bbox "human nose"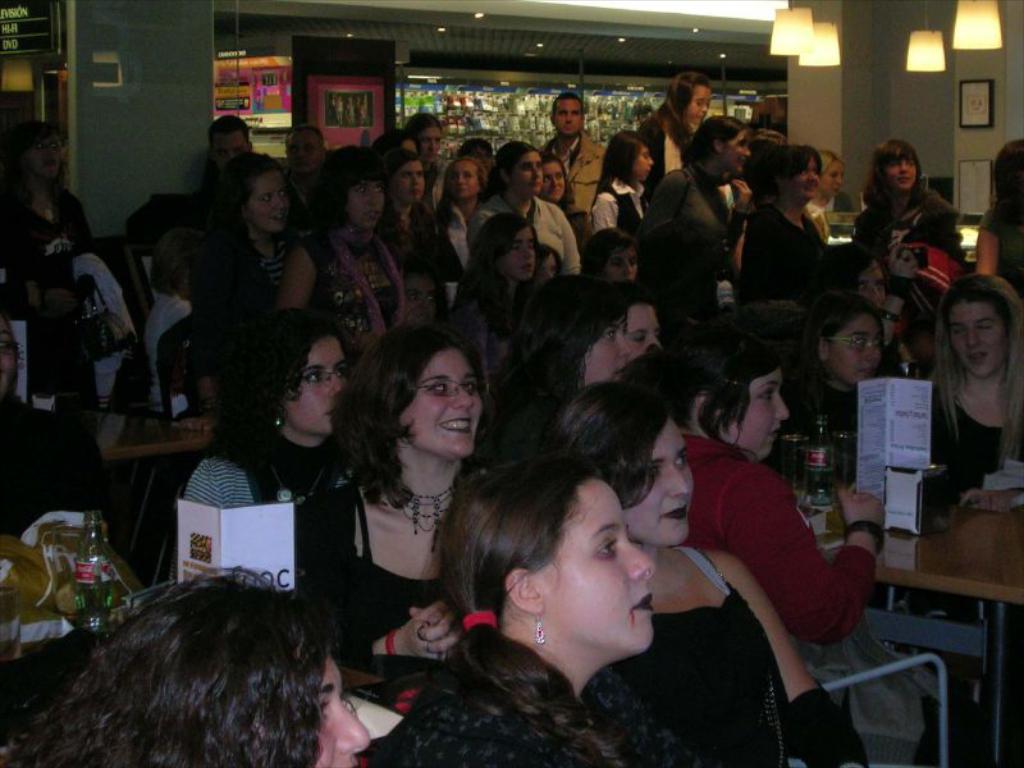
bbox=[521, 246, 532, 260]
